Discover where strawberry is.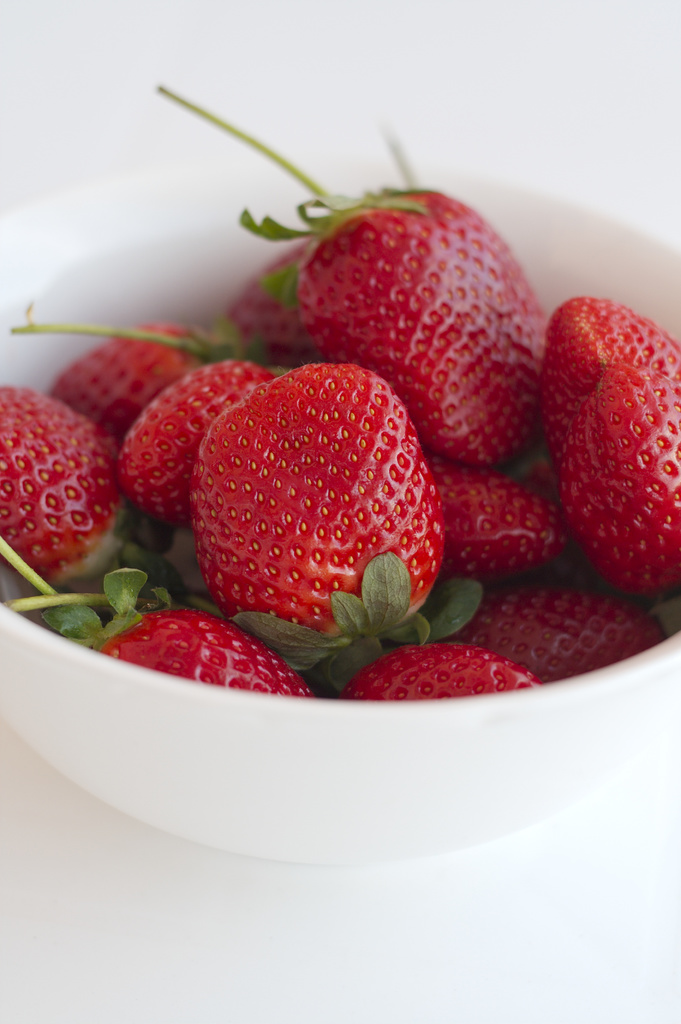
Discovered at region(533, 290, 680, 593).
